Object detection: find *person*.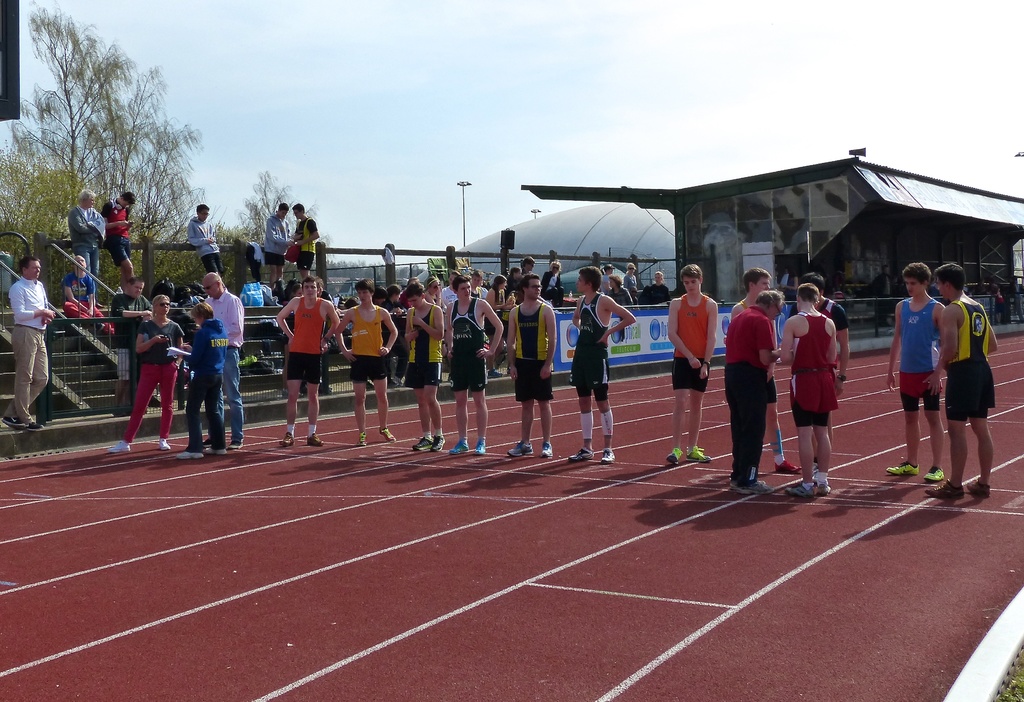
box=[795, 272, 850, 469].
